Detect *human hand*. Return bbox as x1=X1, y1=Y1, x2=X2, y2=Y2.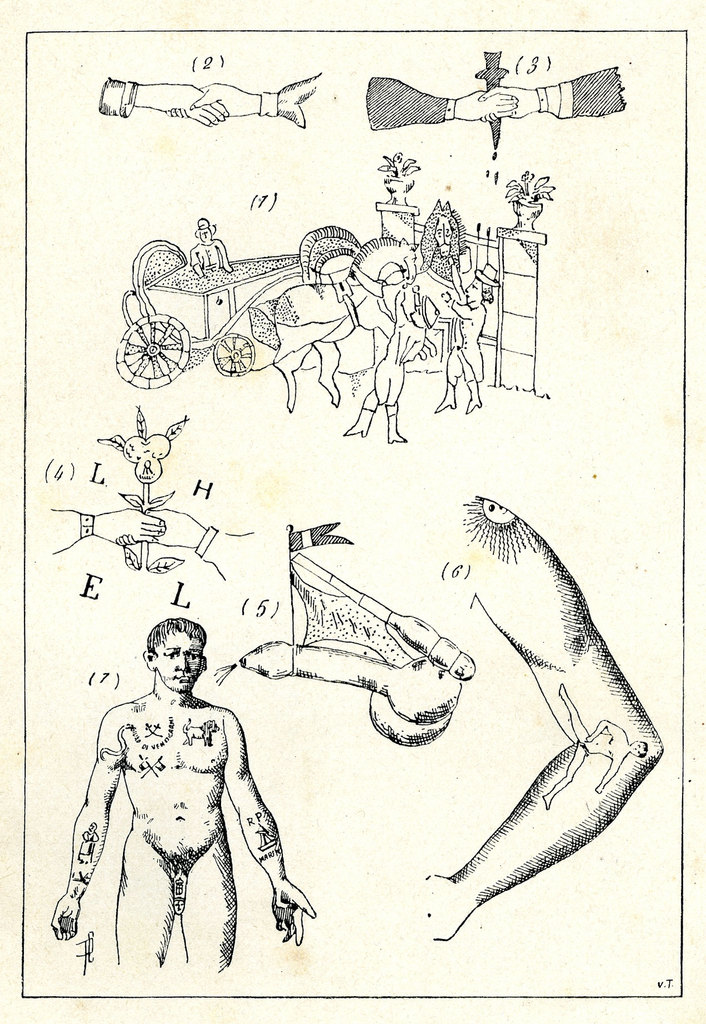
x1=440, y1=289, x2=454, y2=301.
